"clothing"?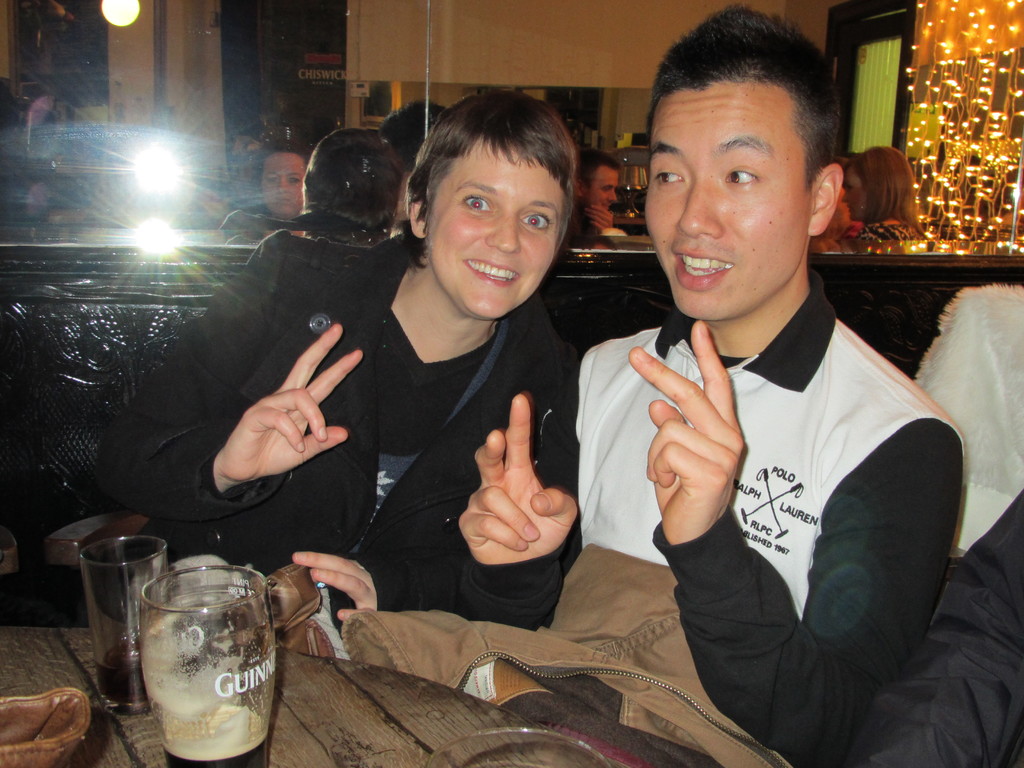
{"x1": 862, "y1": 488, "x2": 1023, "y2": 767}
